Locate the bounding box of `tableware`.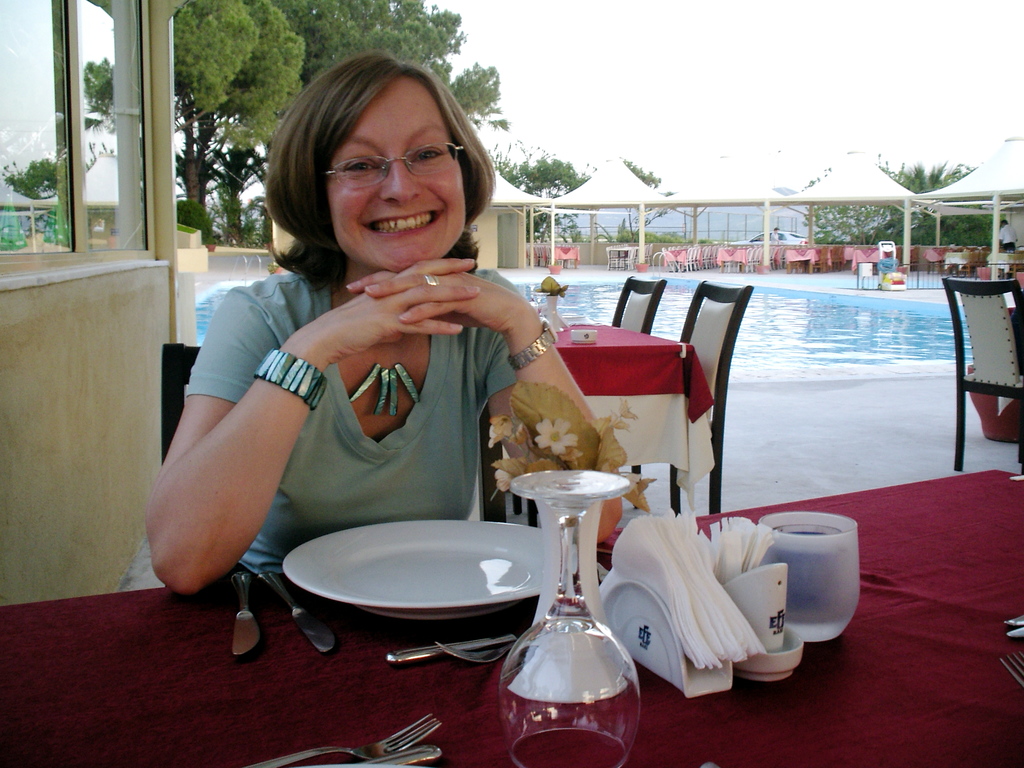
Bounding box: 998:611:1023:624.
